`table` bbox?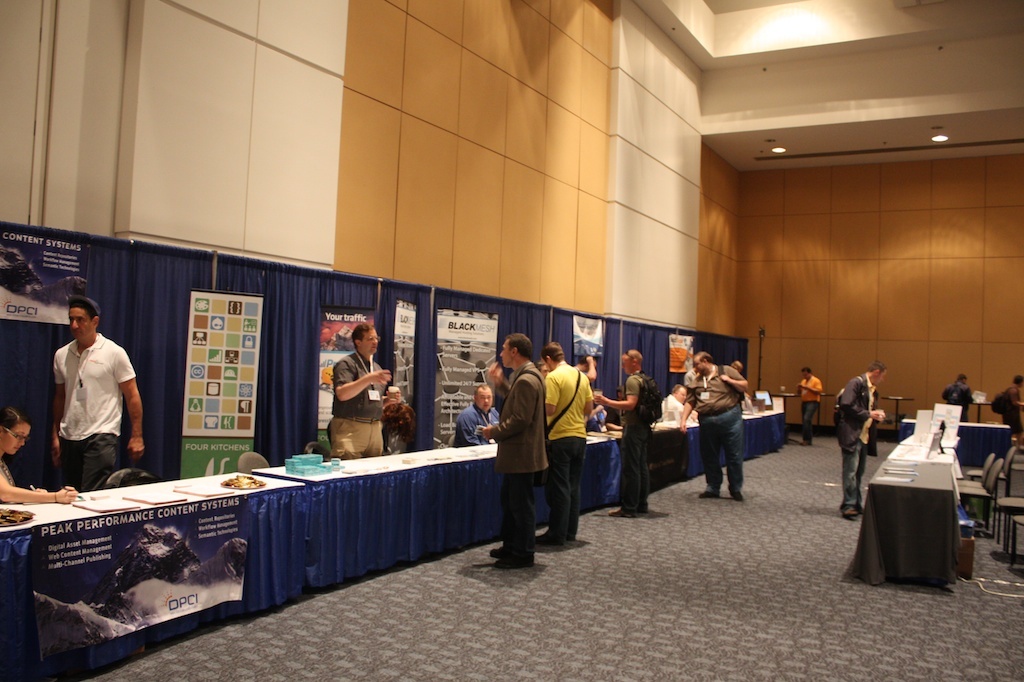
{"x1": 880, "y1": 396, "x2": 913, "y2": 420}
